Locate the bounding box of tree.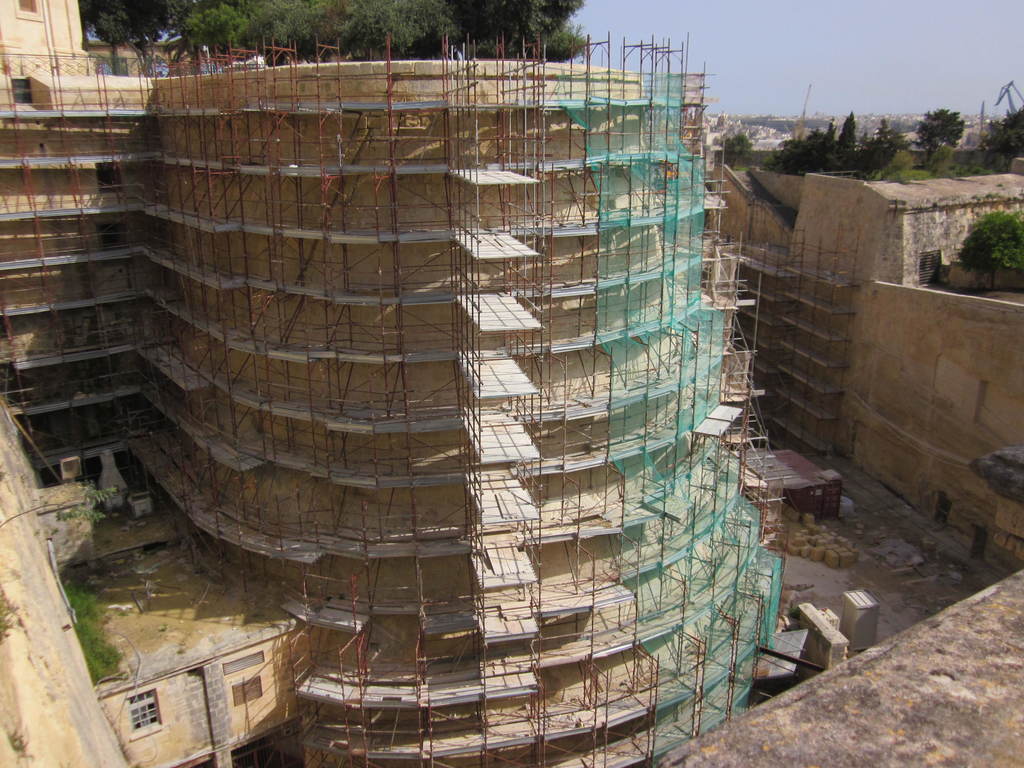
Bounding box: pyautogui.locateOnScreen(951, 209, 1023, 294).
